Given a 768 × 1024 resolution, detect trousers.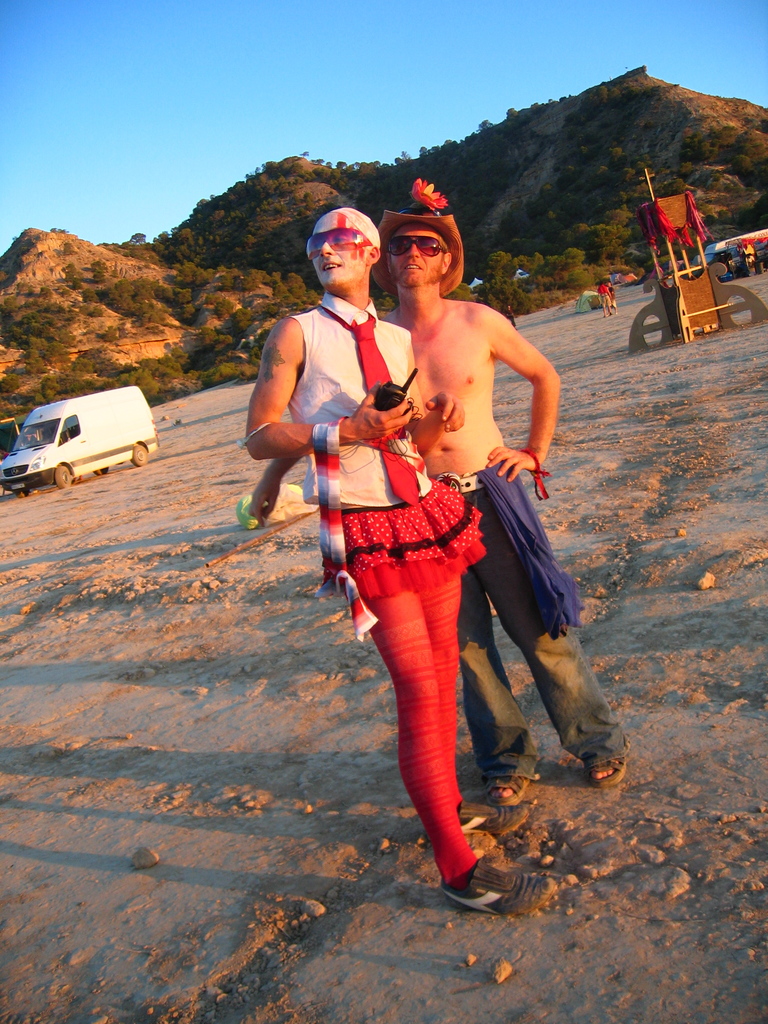
<bbox>470, 472, 630, 783</bbox>.
